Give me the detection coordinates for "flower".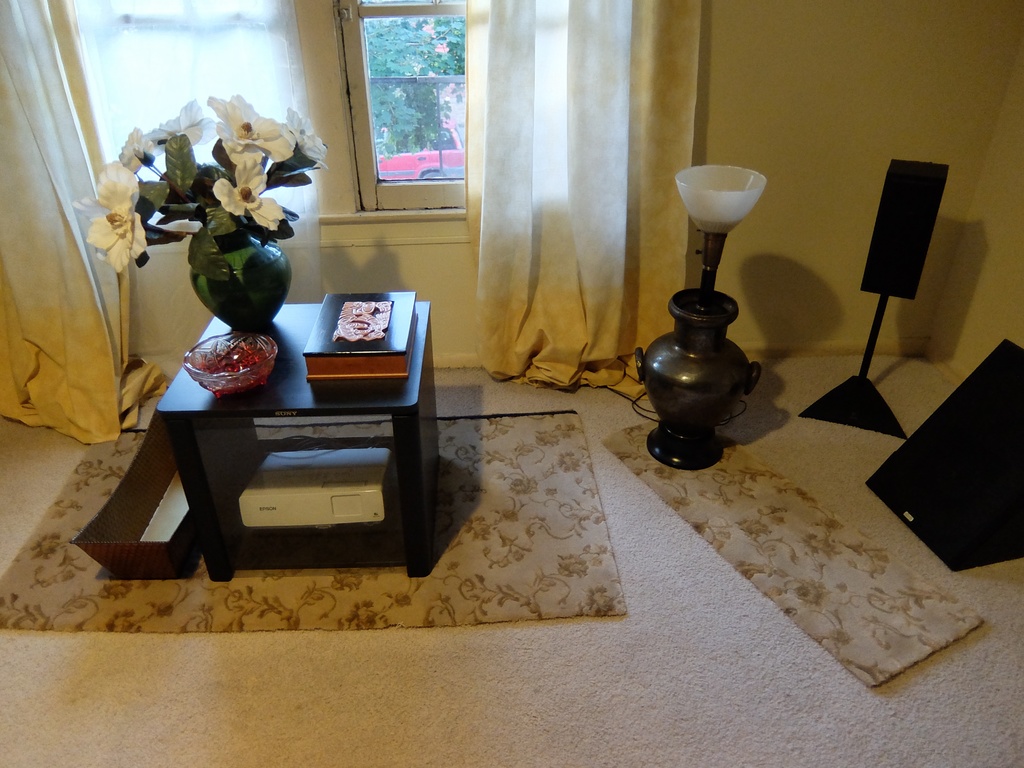
left=284, top=100, right=332, bottom=166.
